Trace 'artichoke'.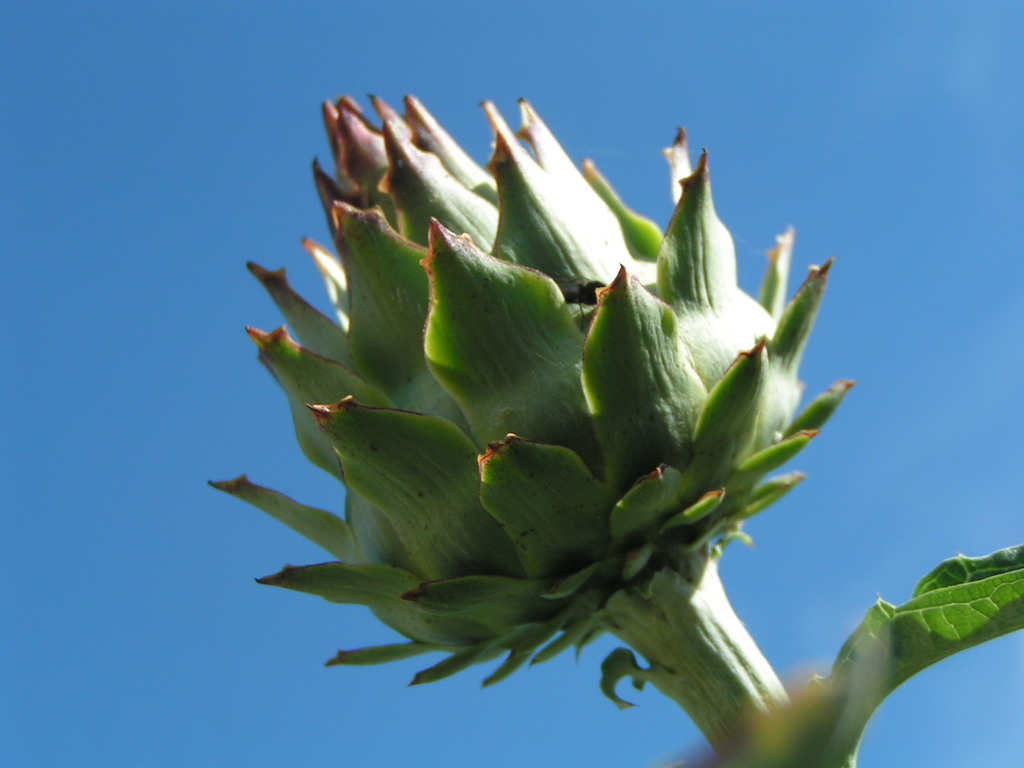
Traced to x1=205, y1=93, x2=858, y2=692.
